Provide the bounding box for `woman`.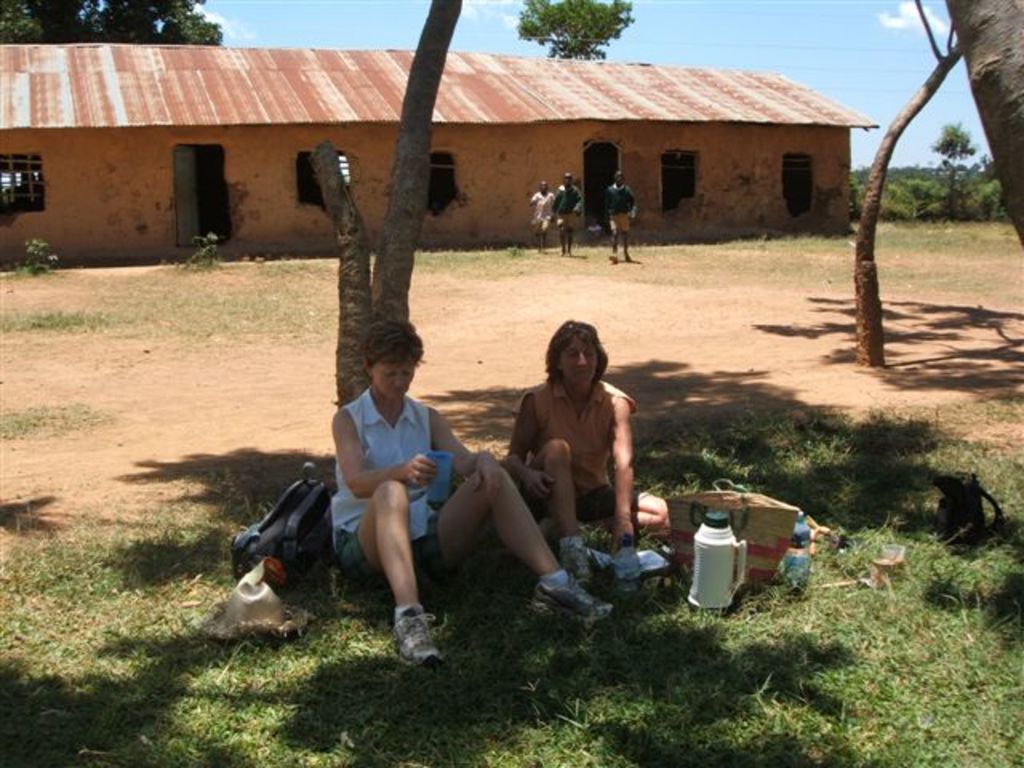
x1=509, y1=302, x2=646, y2=557.
